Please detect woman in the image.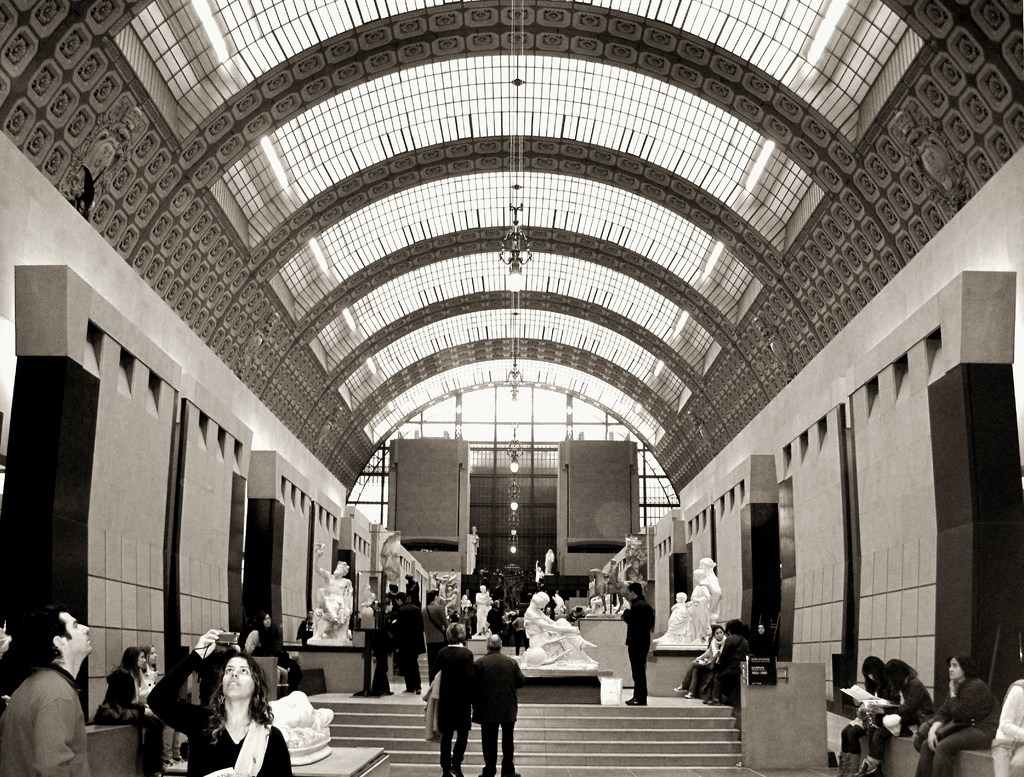
908,651,1001,776.
